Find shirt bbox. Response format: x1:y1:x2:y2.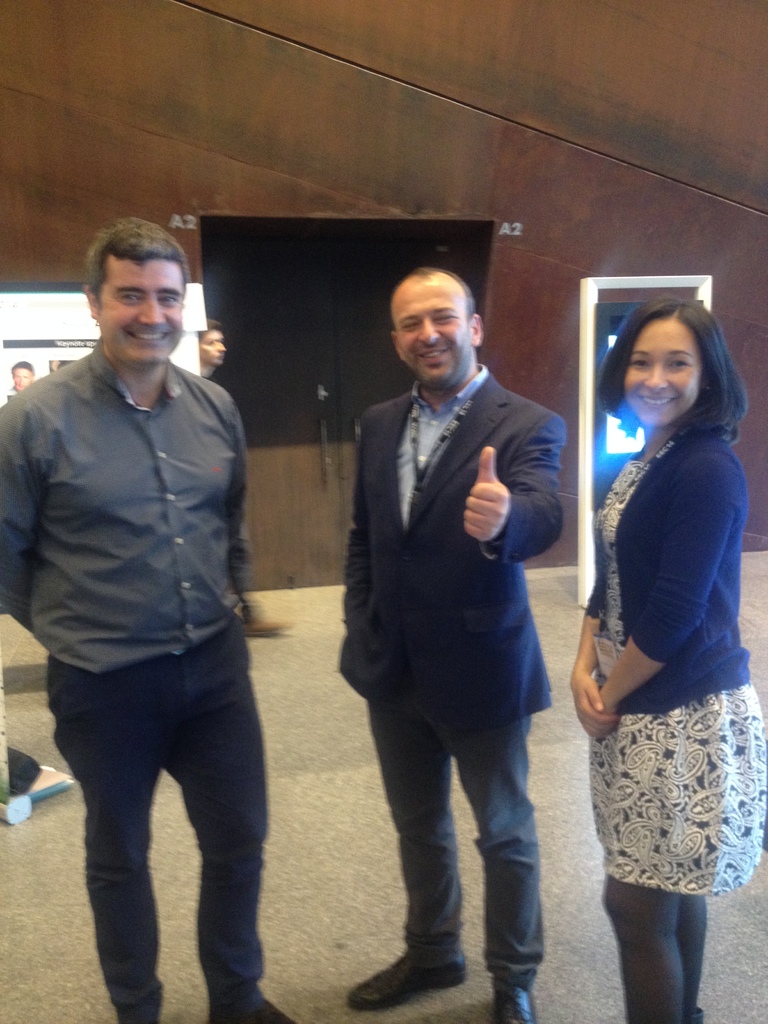
21:296:268:765.
